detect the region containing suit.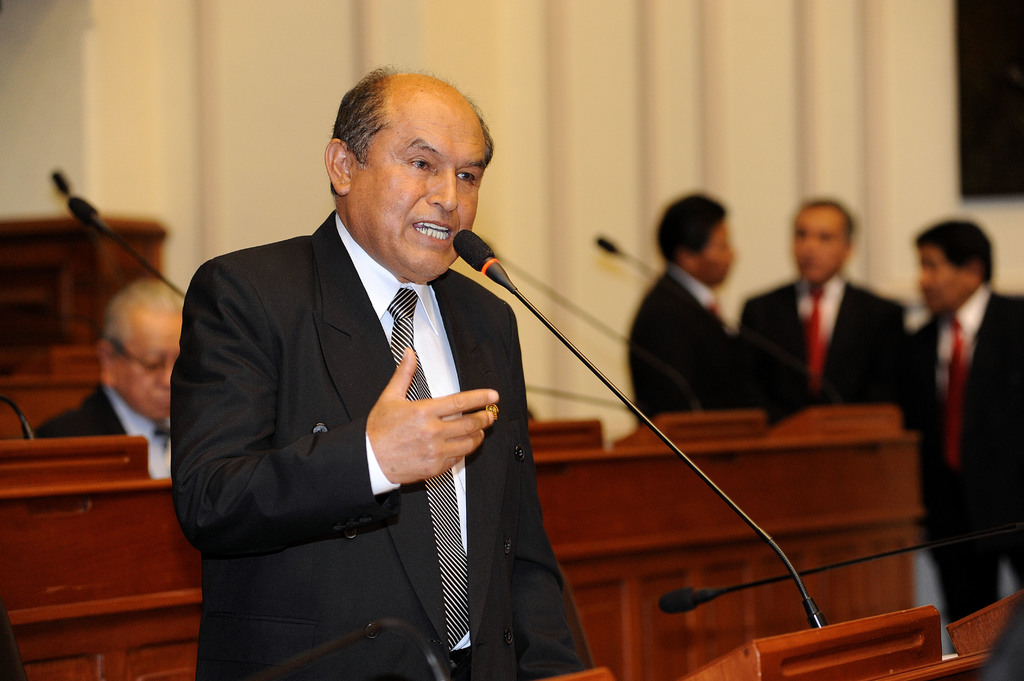
[735,277,908,406].
